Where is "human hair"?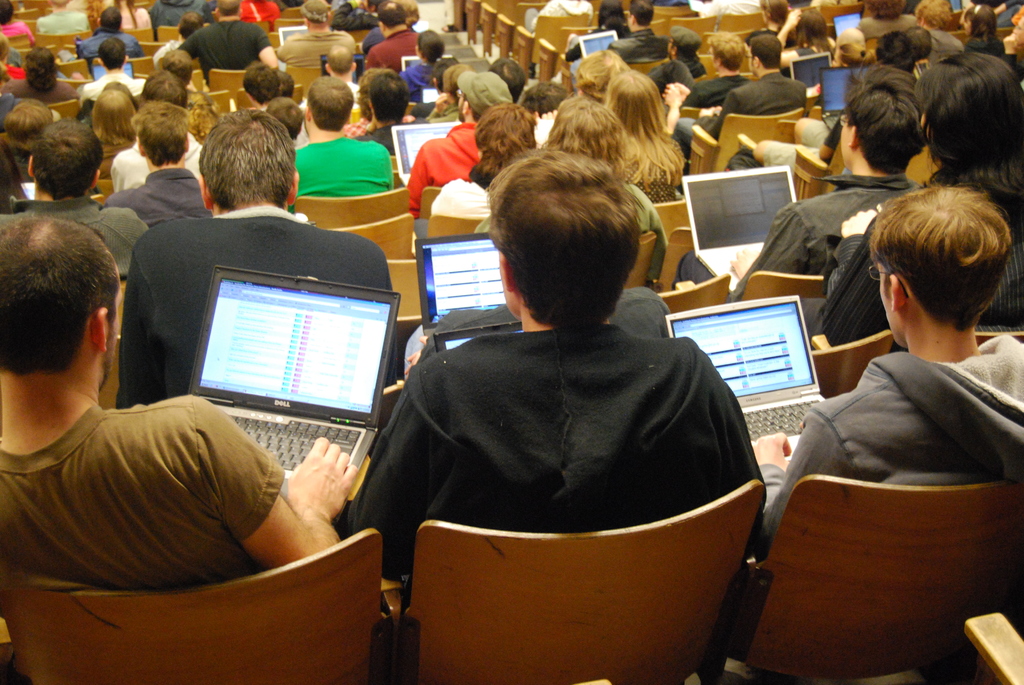
locate(90, 86, 136, 147).
